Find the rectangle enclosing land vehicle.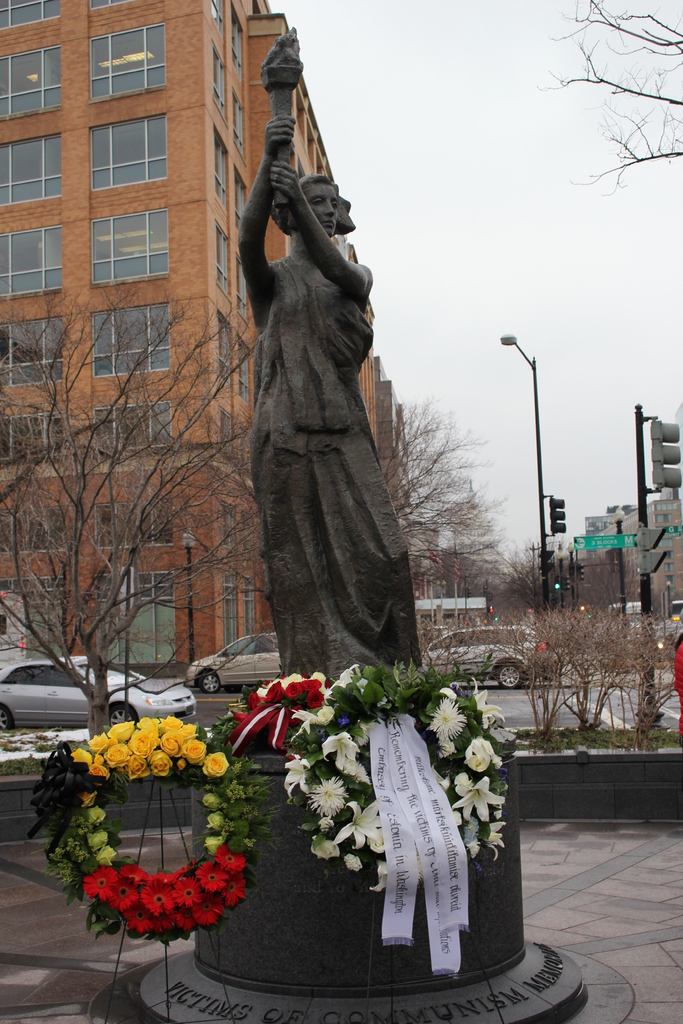
l=0, t=652, r=201, b=732.
